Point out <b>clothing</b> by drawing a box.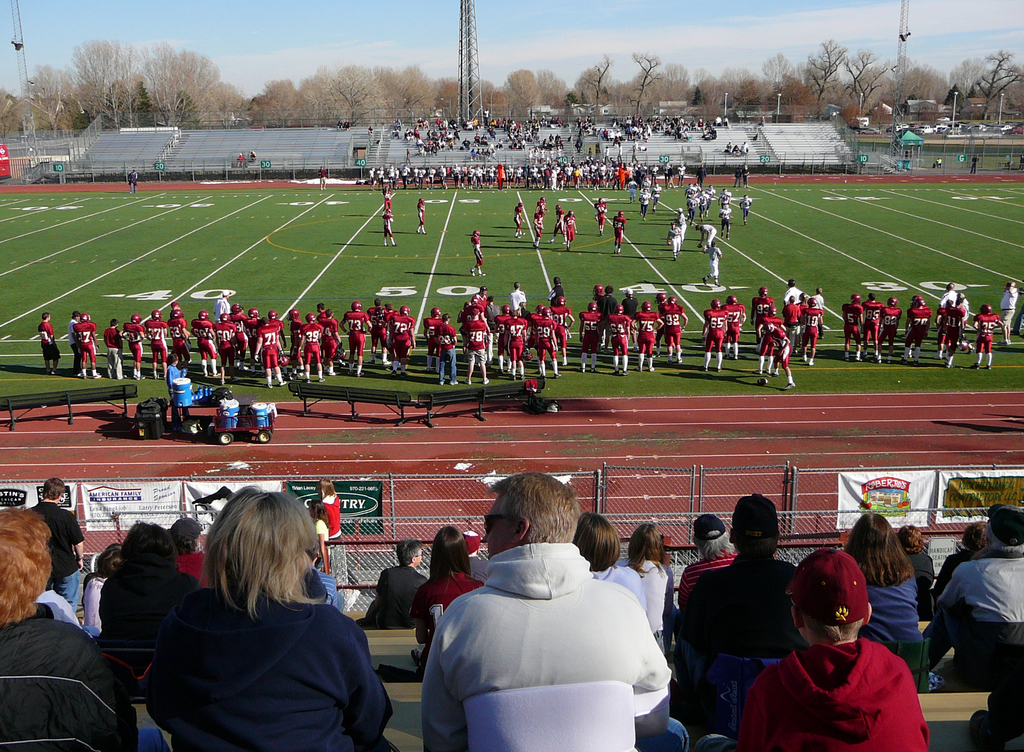
(x1=975, y1=308, x2=1009, y2=360).
